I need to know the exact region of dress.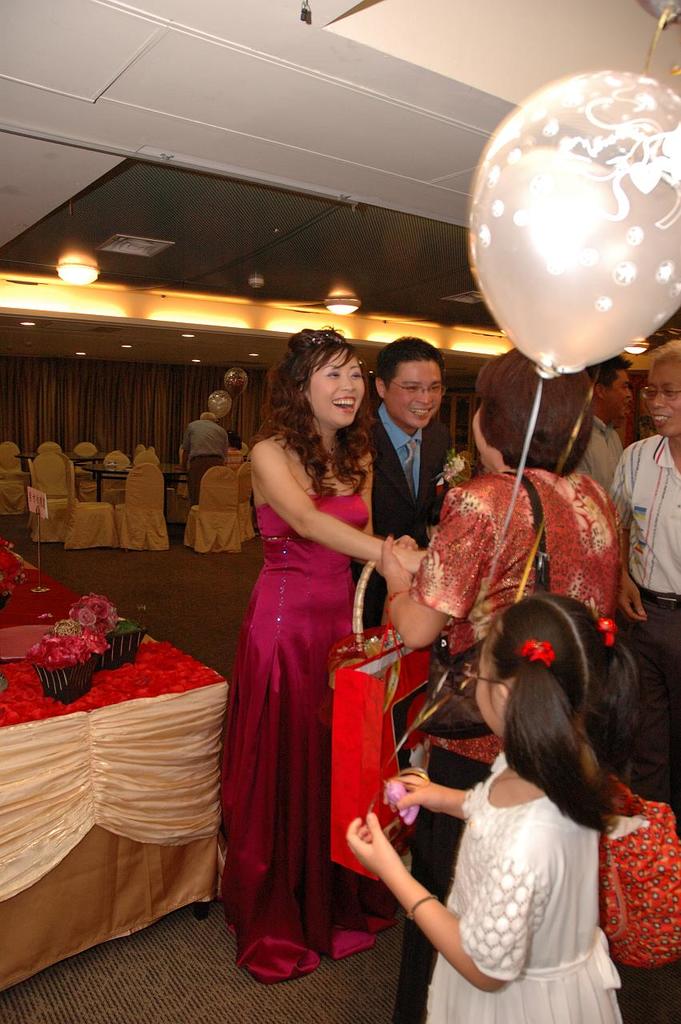
Region: Rect(426, 753, 622, 1023).
